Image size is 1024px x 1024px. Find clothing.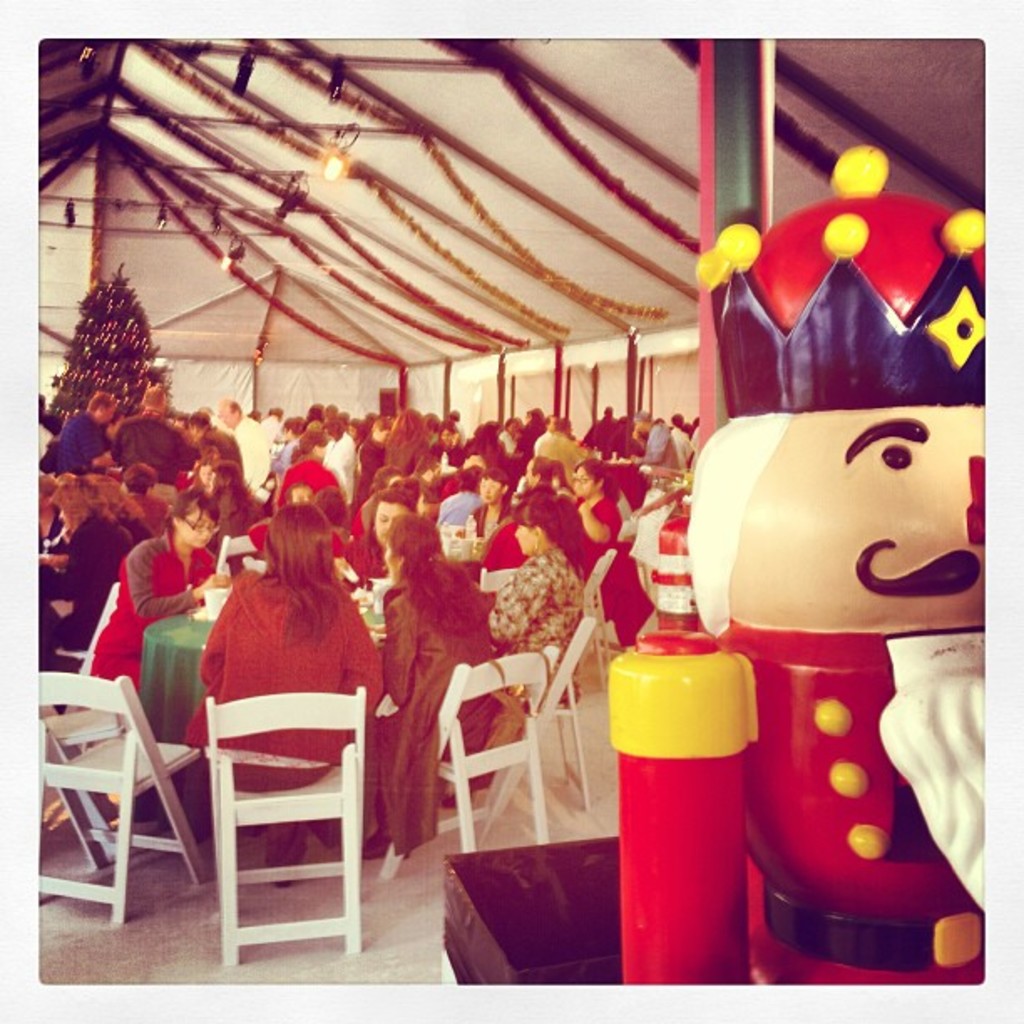
<region>273, 460, 343, 505</region>.
